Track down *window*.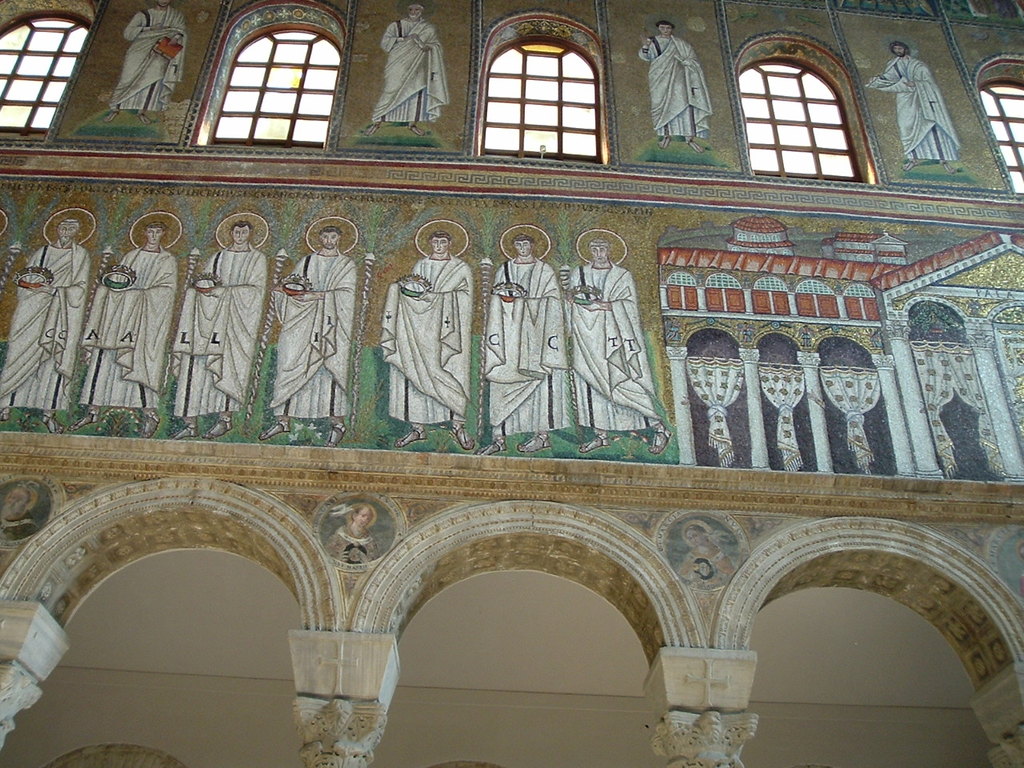
Tracked to box=[708, 274, 748, 314].
